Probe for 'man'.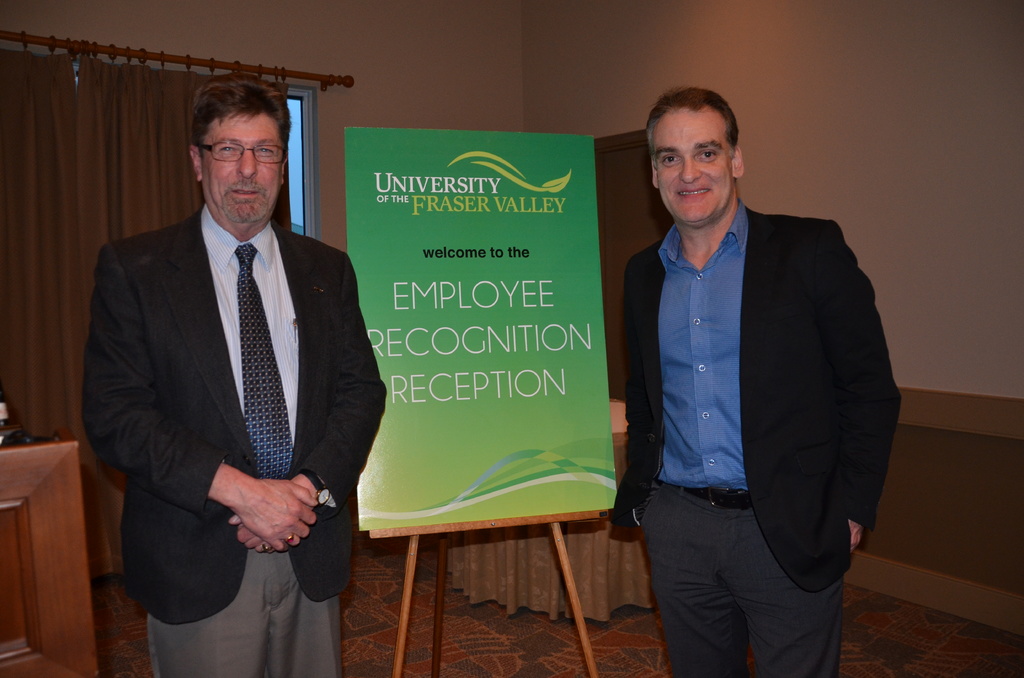
Probe result: (x1=612, y1=88, x2=902, y2=677).
